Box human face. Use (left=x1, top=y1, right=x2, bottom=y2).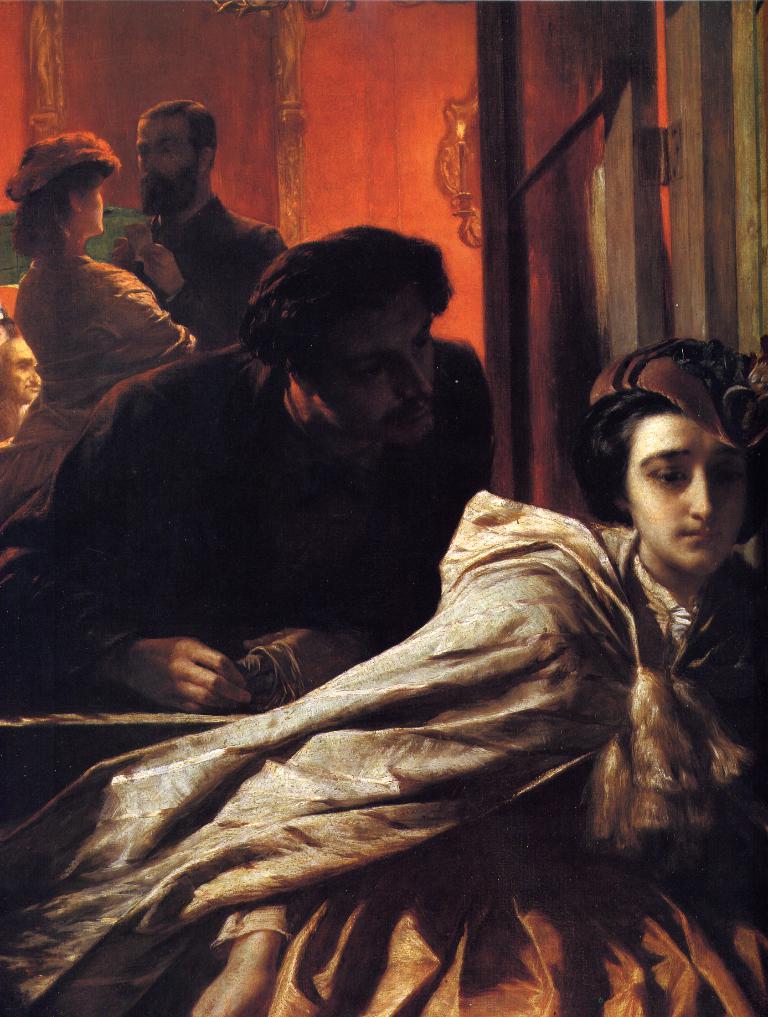
(left=0, top=327, right=6, bottom=345).
